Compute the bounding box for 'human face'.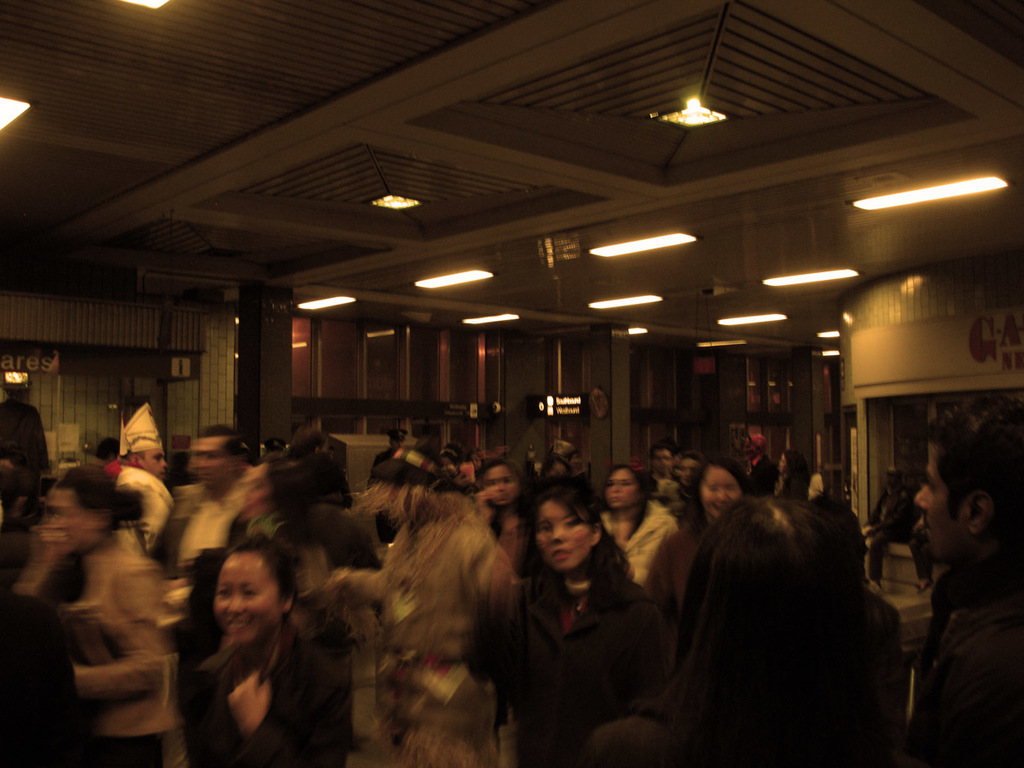
(x1=525, y1=499, x2=591, y2=573).
